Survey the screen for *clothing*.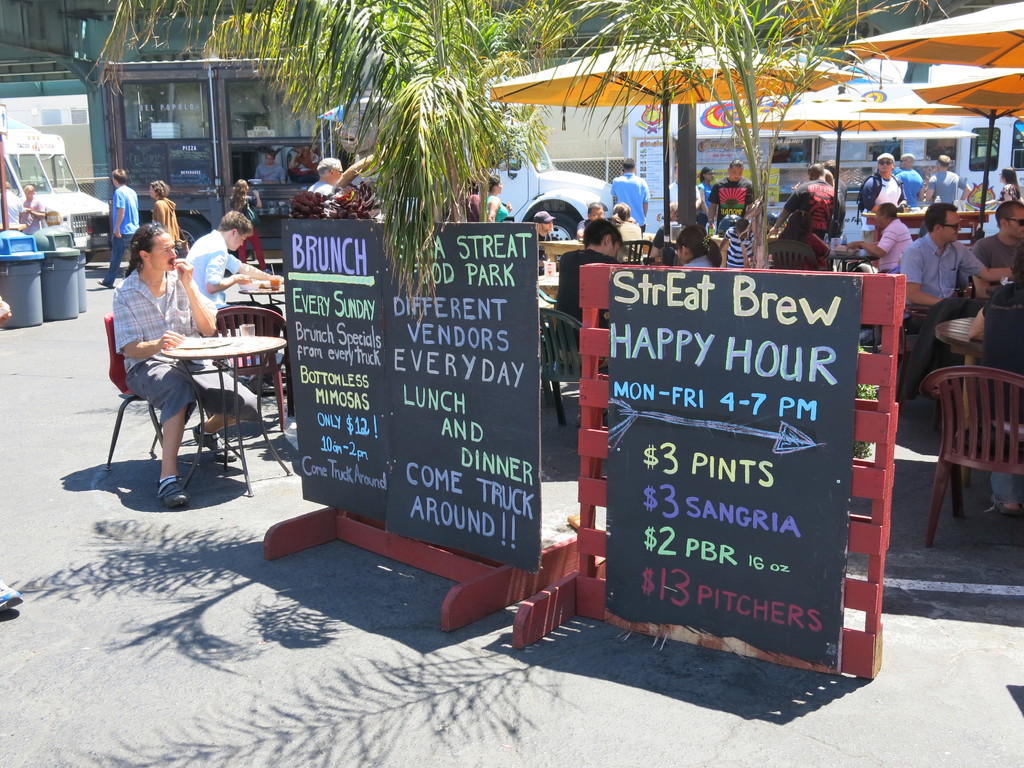
Survey found: x1=900, y1=223, x2=964, y2=355.
